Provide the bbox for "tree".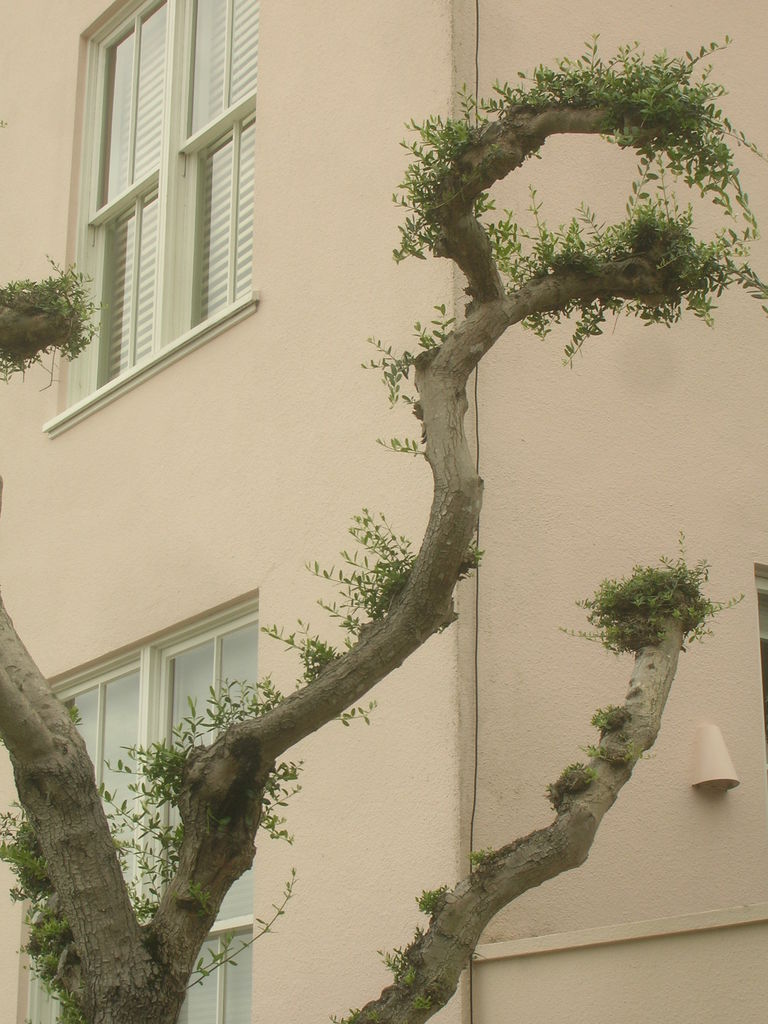
{"x1": 0, "y1": 22, "x2": 767, "y2": 1023}.
